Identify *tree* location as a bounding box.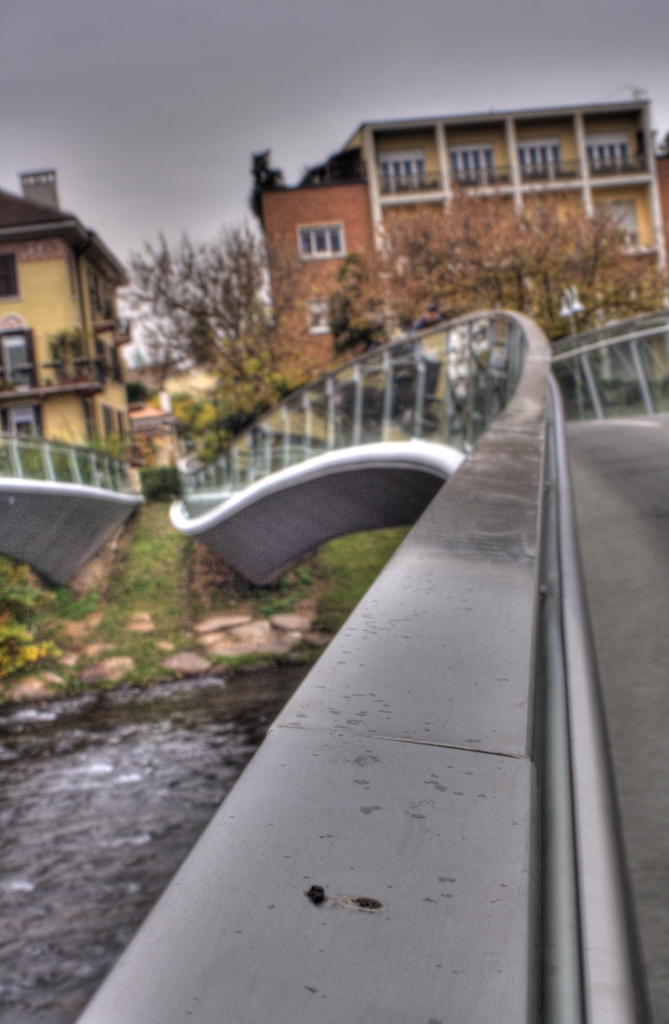
81 223 295 421.
